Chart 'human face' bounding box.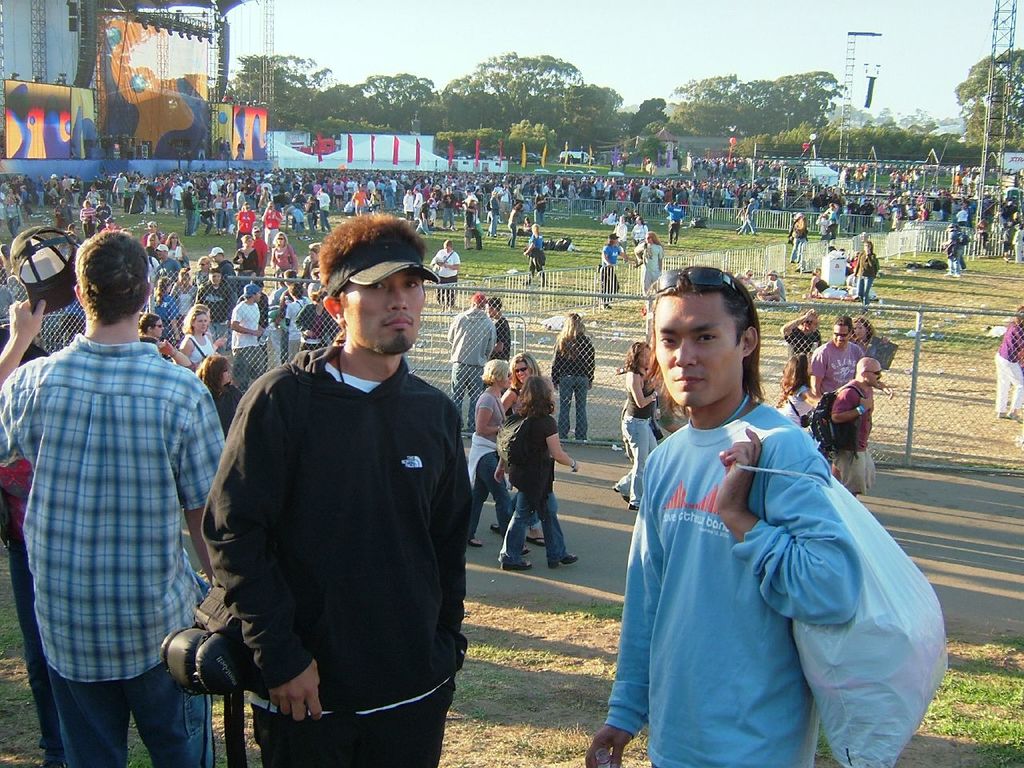
Charted: l=345, t=270, r=425, b=354.
